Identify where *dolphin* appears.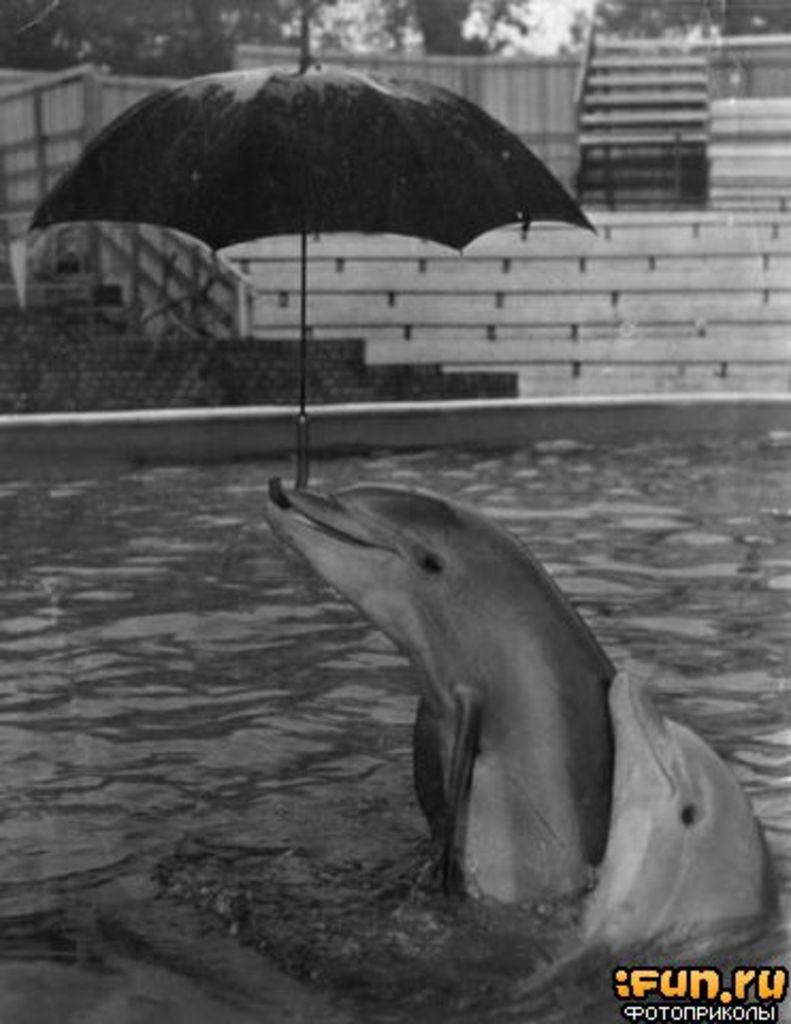
Appears at left=565, top=663, right=780, bottom=981.
